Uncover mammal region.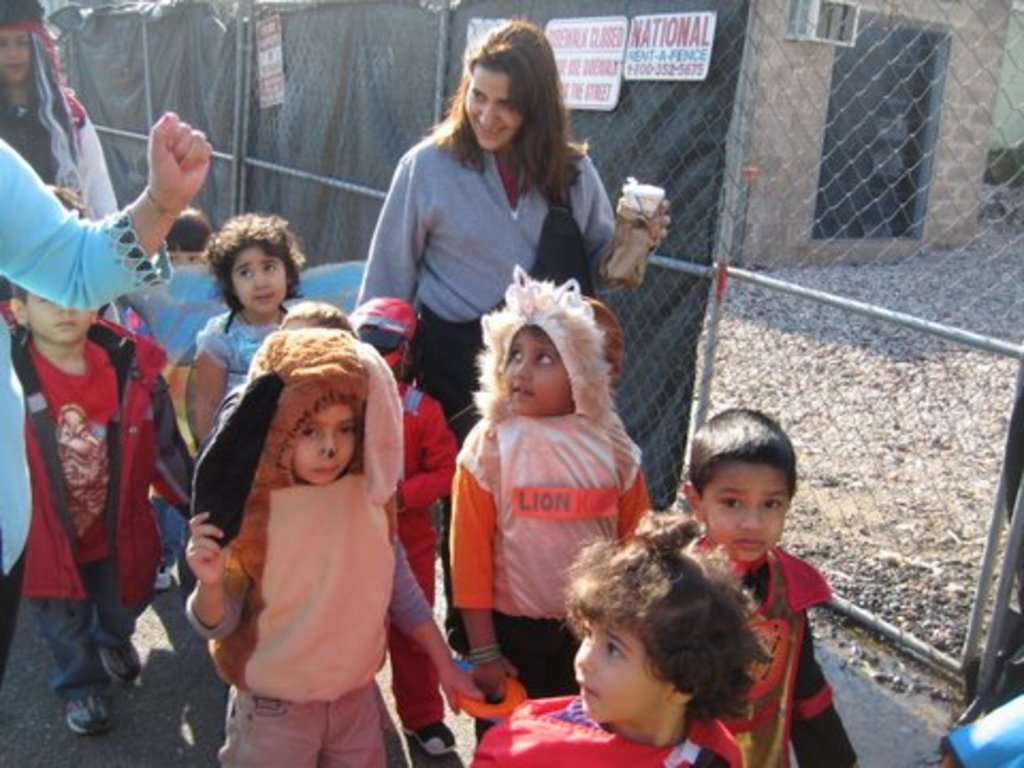
Uncovered: x1=0, y1=111, x2=213, y2=695.
